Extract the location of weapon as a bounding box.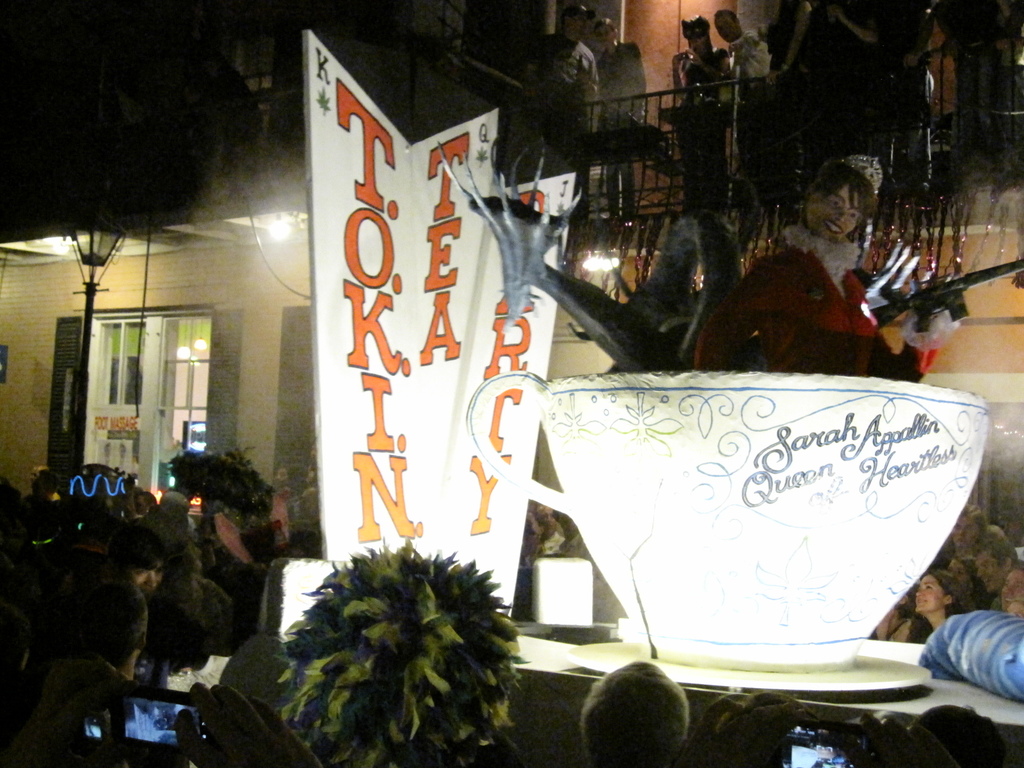
[x1=879, y1=257, x2=1023, y2=332].
